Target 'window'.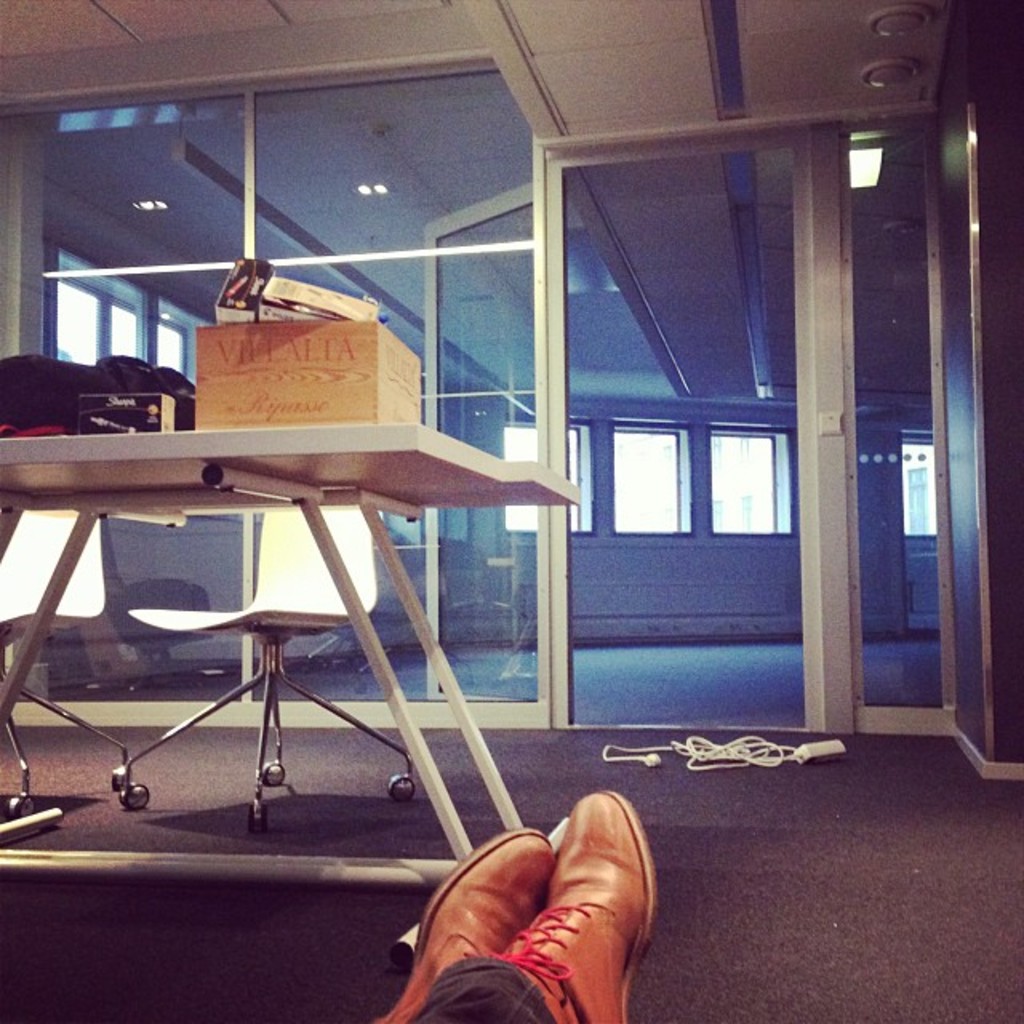
Target region: [x1=506, y1=419, x2=602, y2=541].
